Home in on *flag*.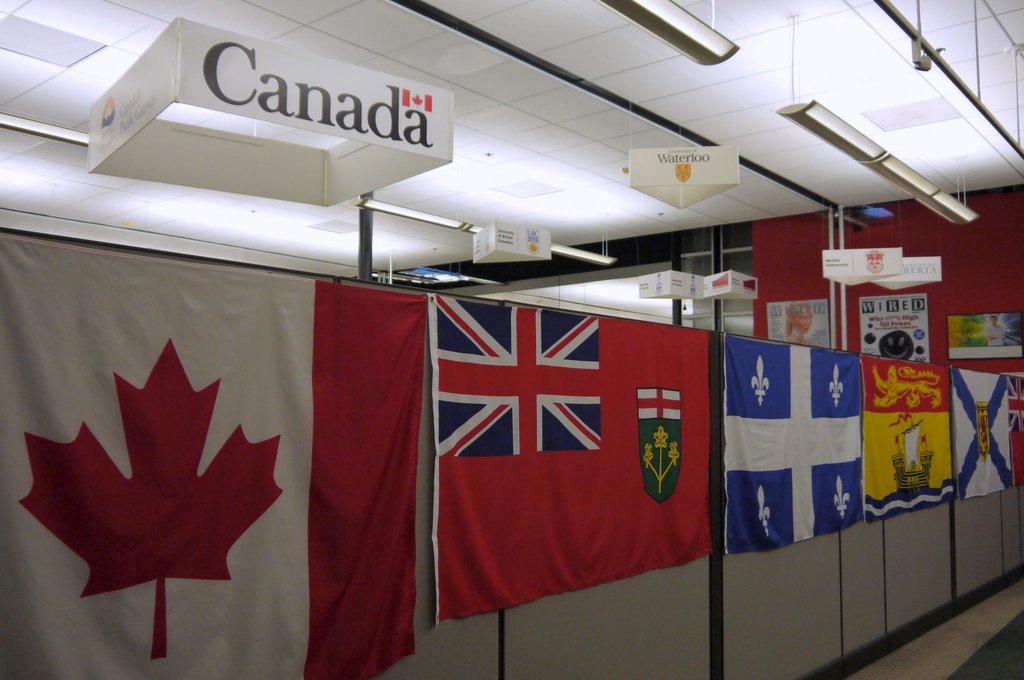
Homed in at (428, 296, 722, 636).
